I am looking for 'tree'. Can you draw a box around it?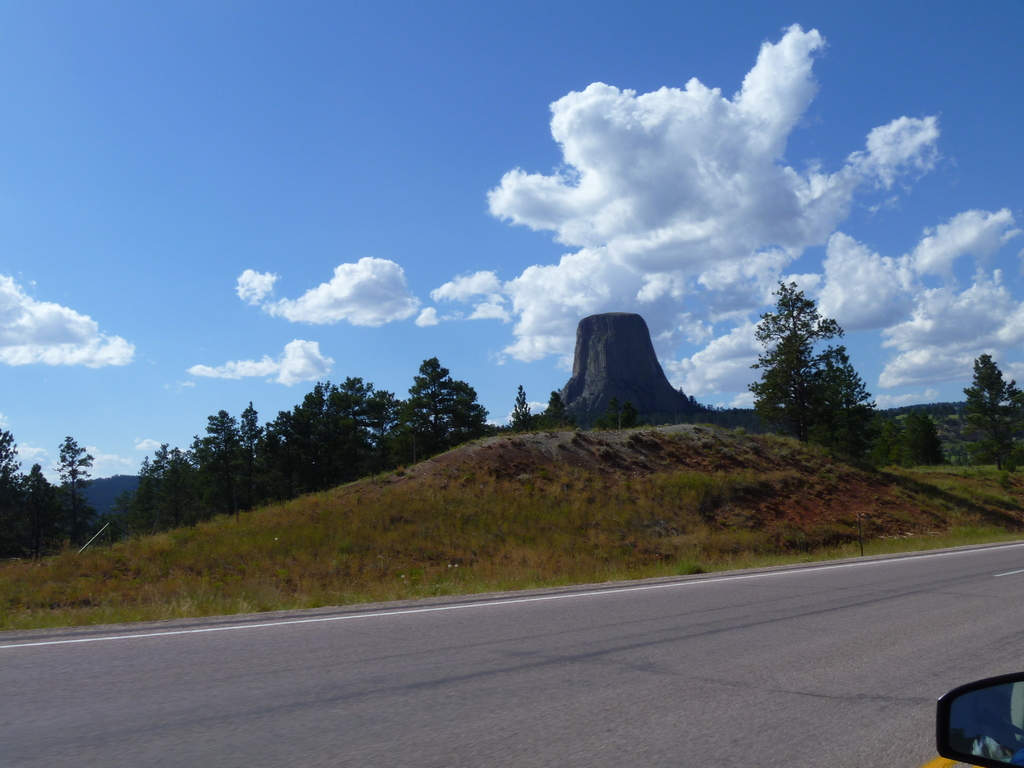
Sure, the bounding box is (122, 440, 193, 519).
